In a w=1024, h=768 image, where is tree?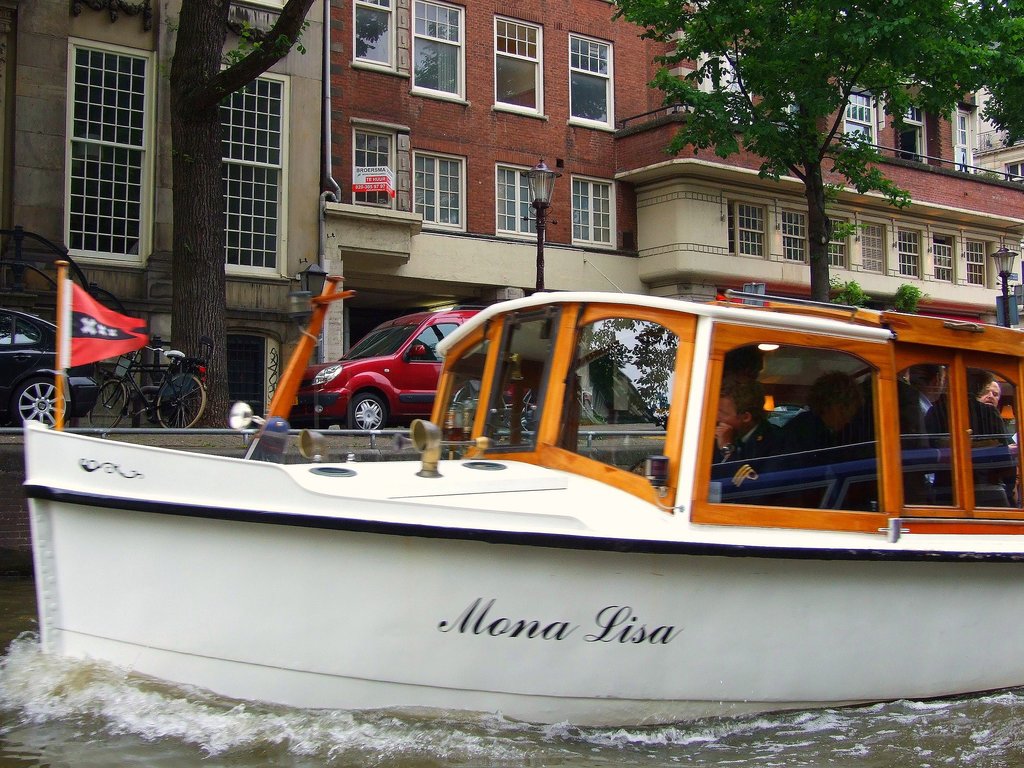
x1=621, y1=0, x2=1023, y2=326.
